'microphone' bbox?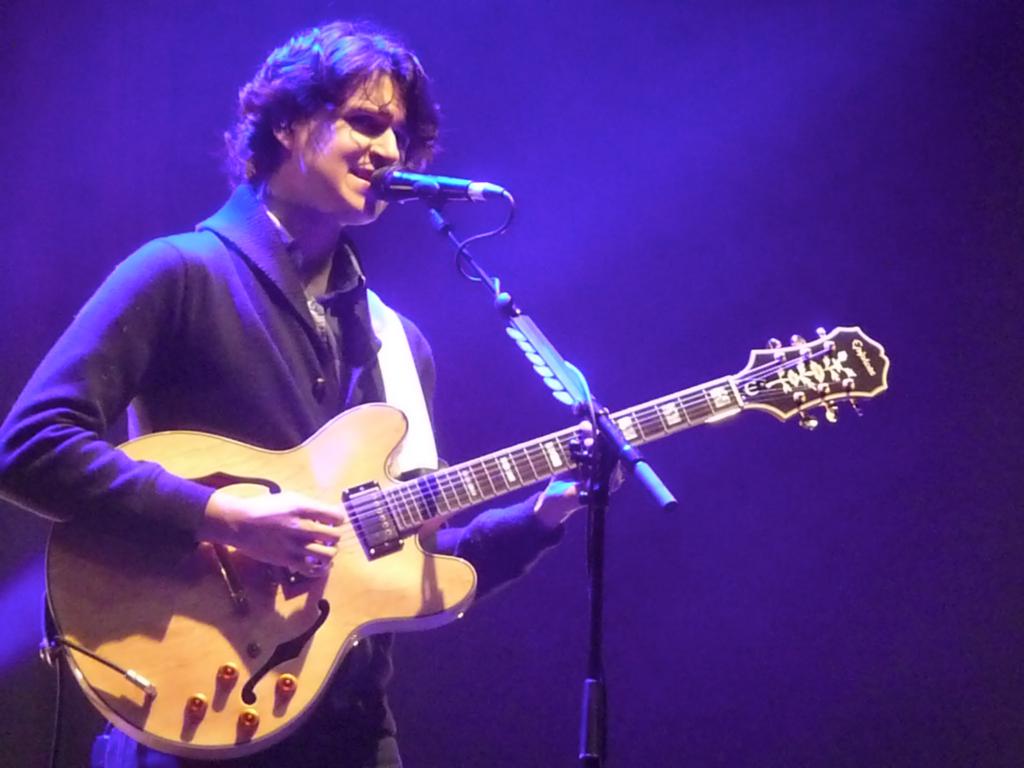
crop(335, 159, 506, 232)
